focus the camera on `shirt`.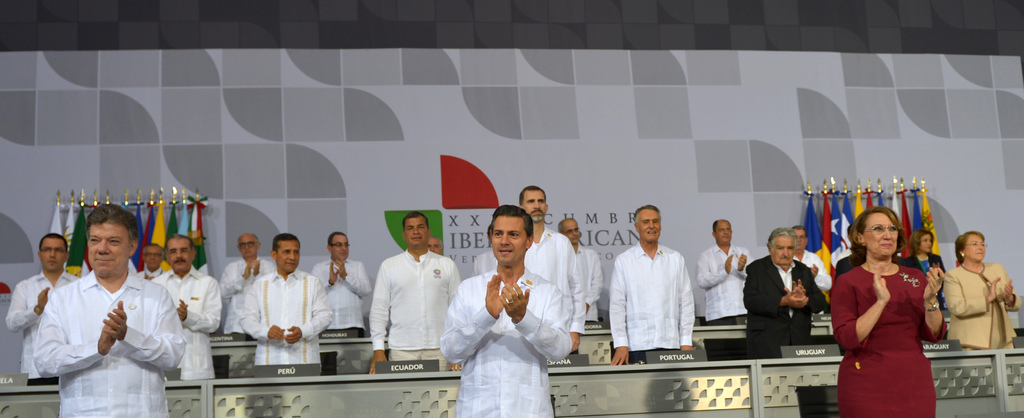
Focus region: box=[307, 256, 372, 326].
